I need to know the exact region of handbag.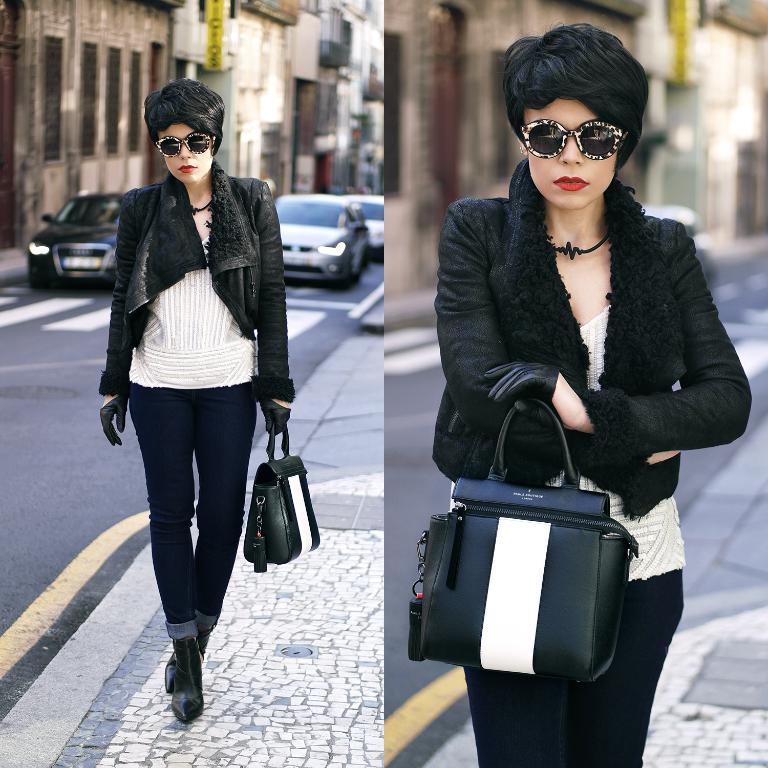
Region: pyautogui.locateOnScreen(245, 418, 324, 573).
